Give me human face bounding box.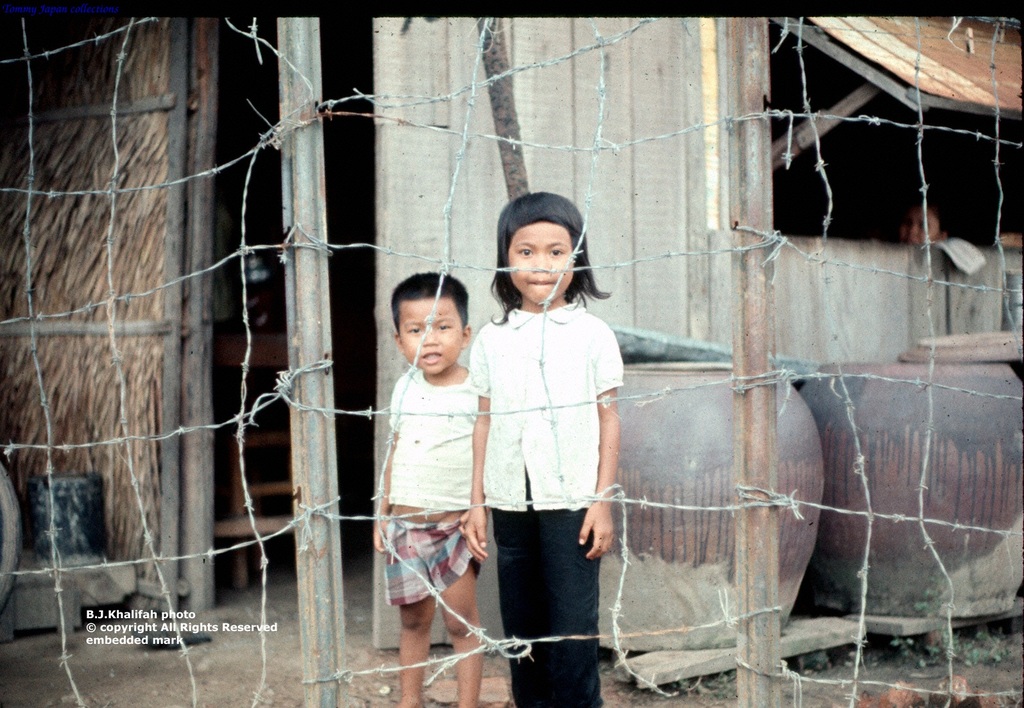
<region>509, 221, 572, 307</region>.
